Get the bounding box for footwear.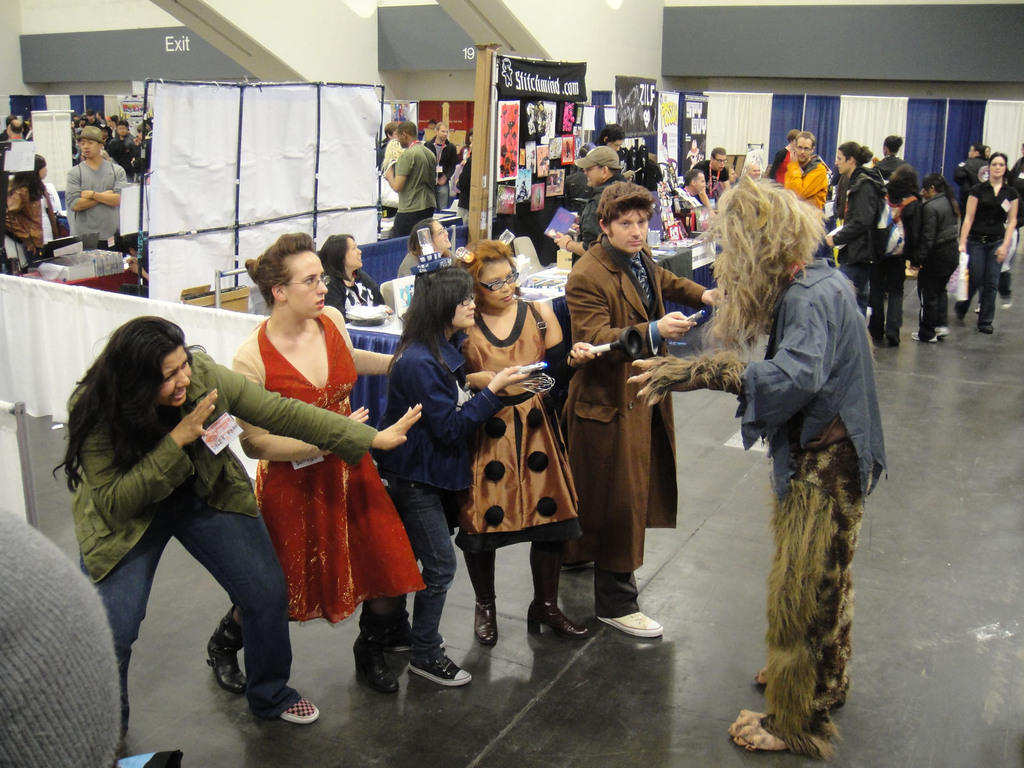
<box>977,325,996,335</box>.
